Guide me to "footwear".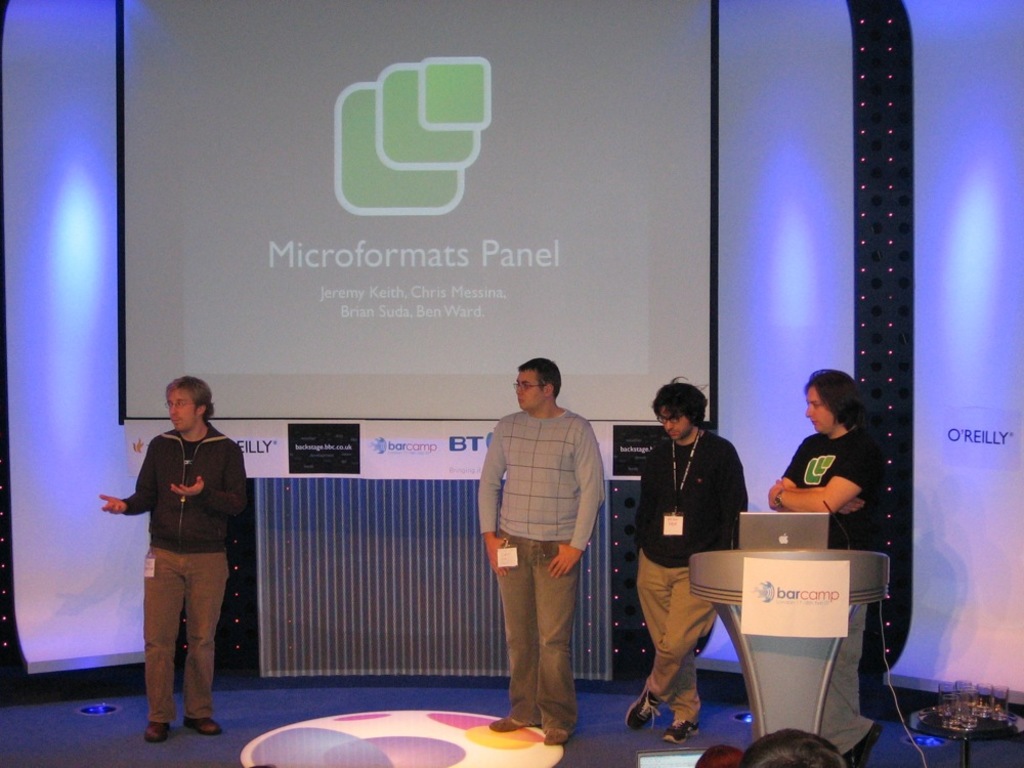
Guidance: [624, 686, 667, 734].
